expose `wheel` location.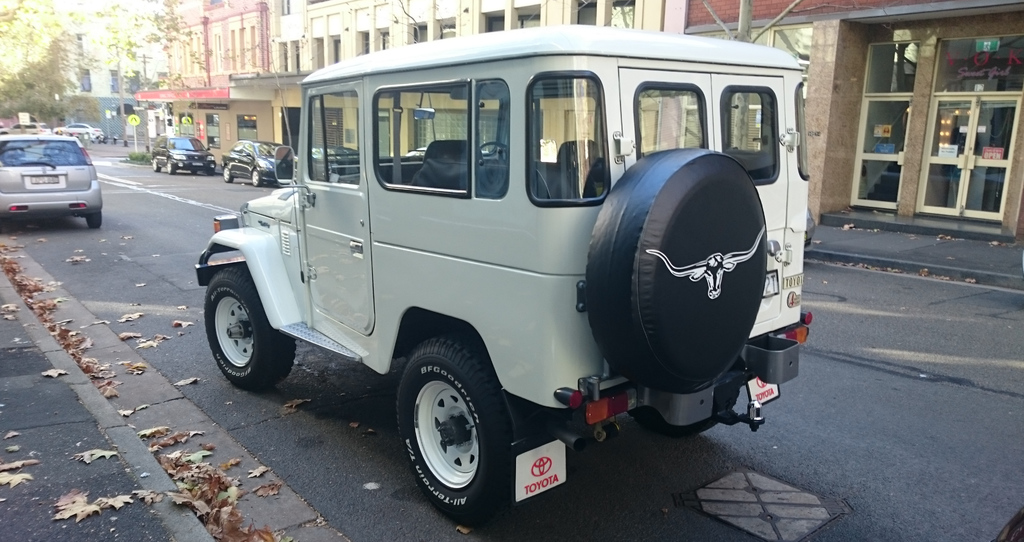
Exposed at <box>202,268,303,388</box>.
